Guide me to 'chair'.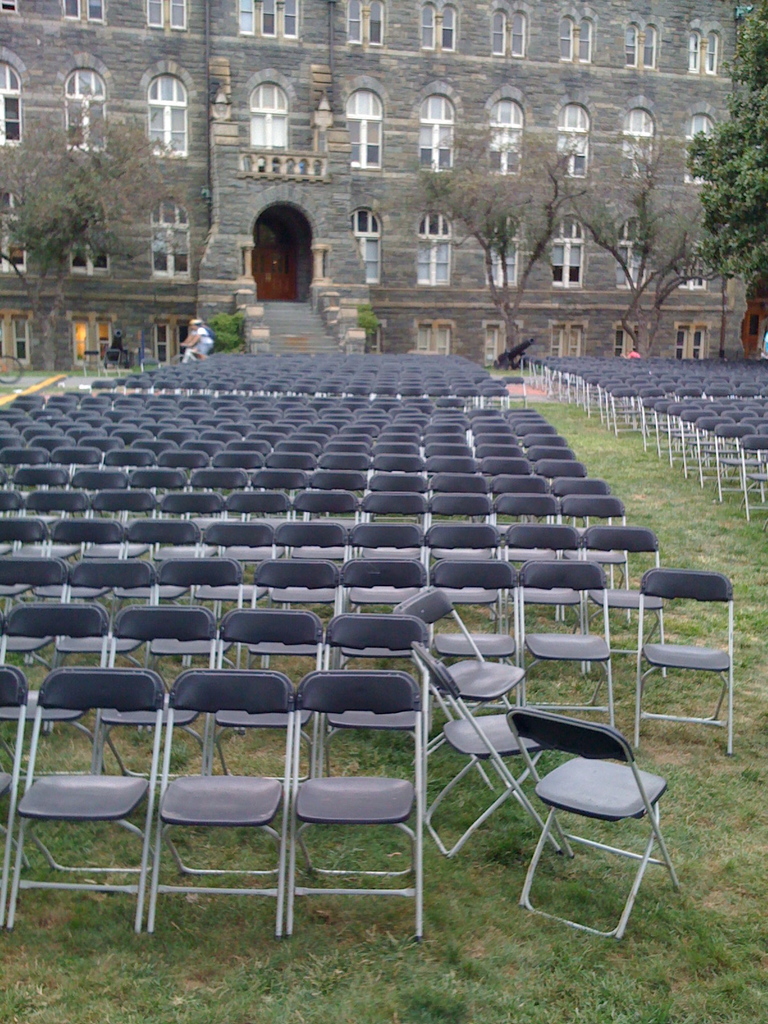
Guidance: {"x1": 240, "y1": 557, "x2": 348, "y2": 686}.
